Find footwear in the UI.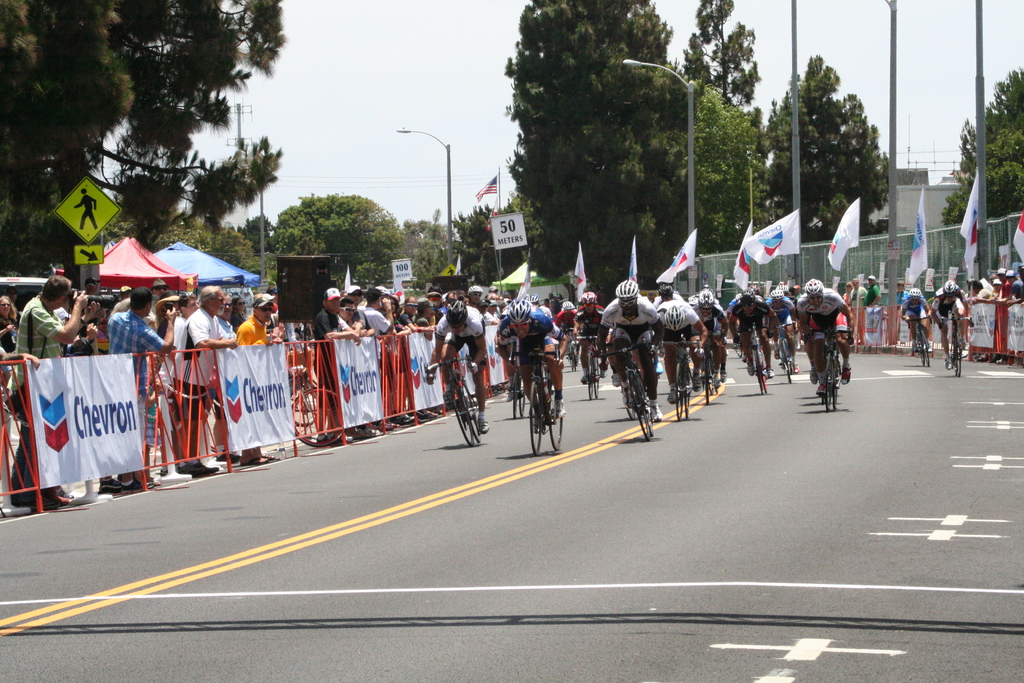
UI element at box(144, 472, 160, 488).
